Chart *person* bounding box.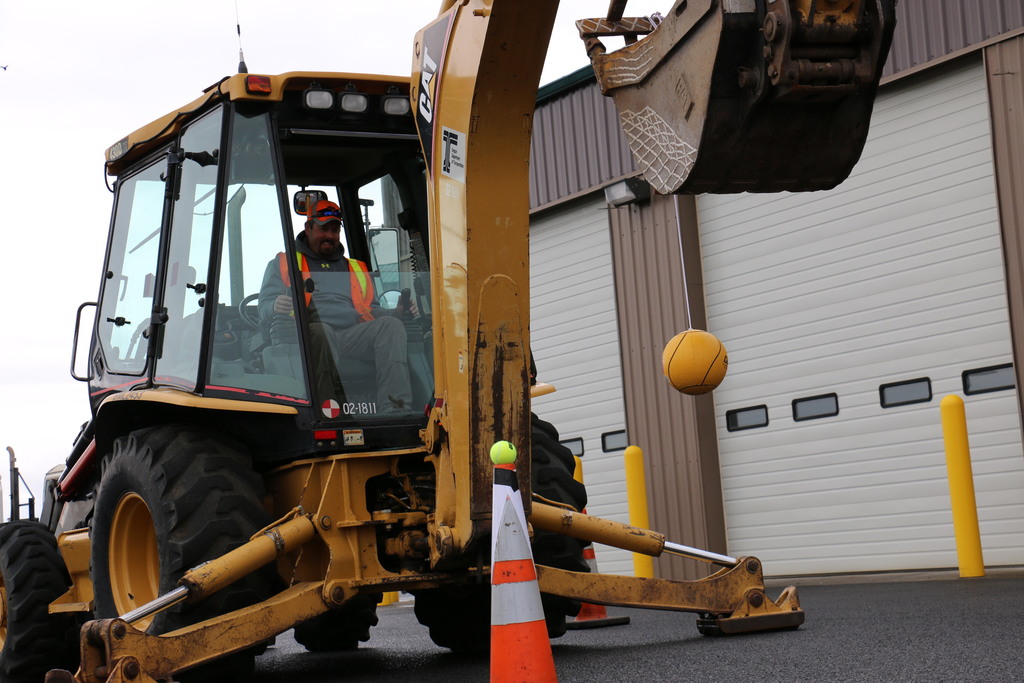
Charted: l=259, t=197, r=413, b=409.
